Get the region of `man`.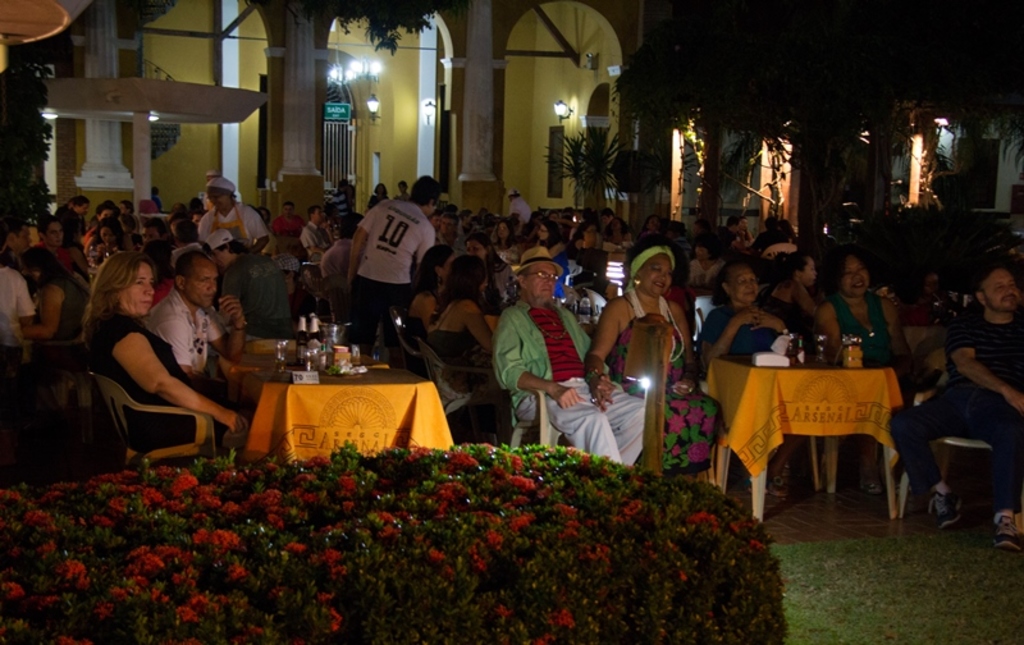
[59, 193, 92, 247].
